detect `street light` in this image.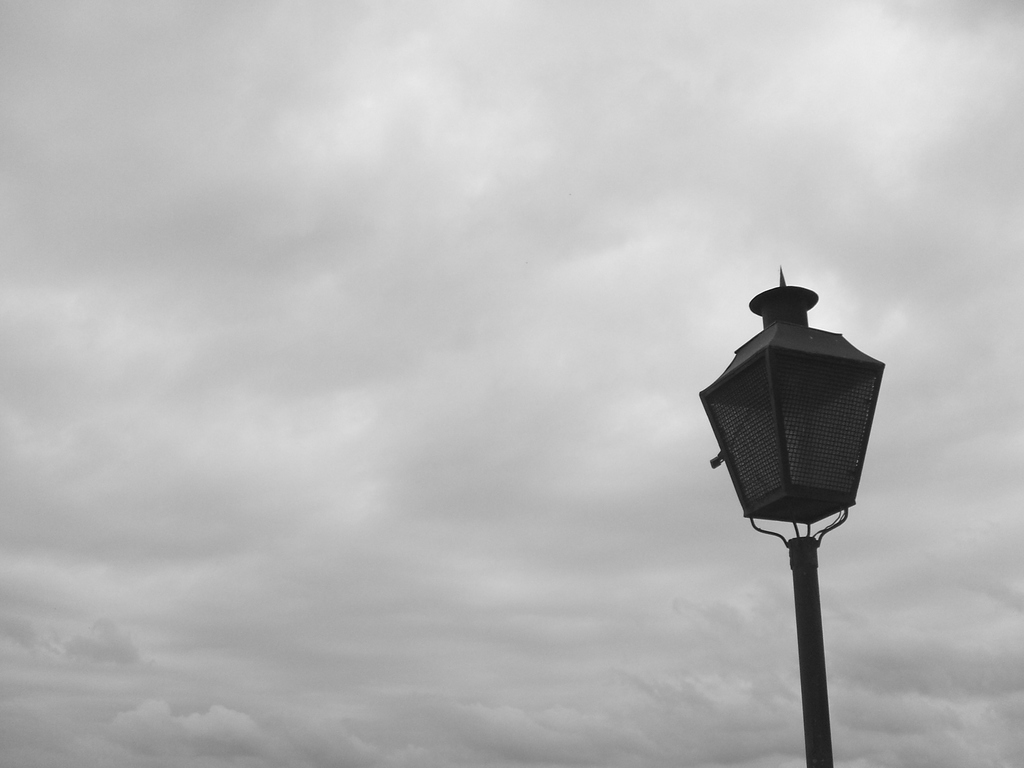
Detection: l=679, t=236, r=881, b=751.
